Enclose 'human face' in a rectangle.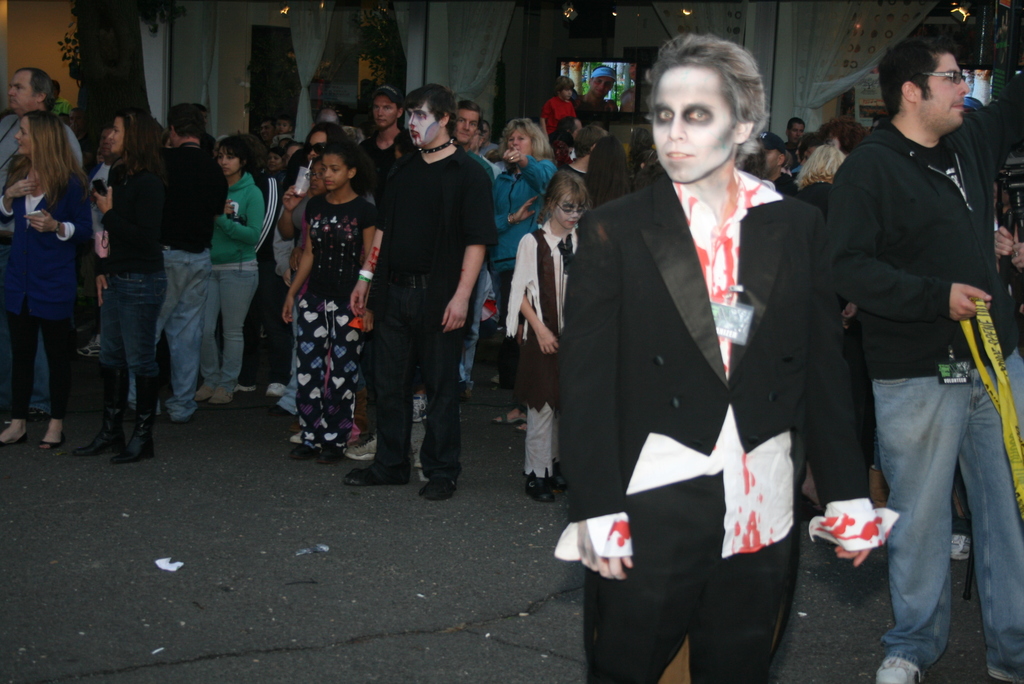
bbox=[406, 99, 440, 149].
